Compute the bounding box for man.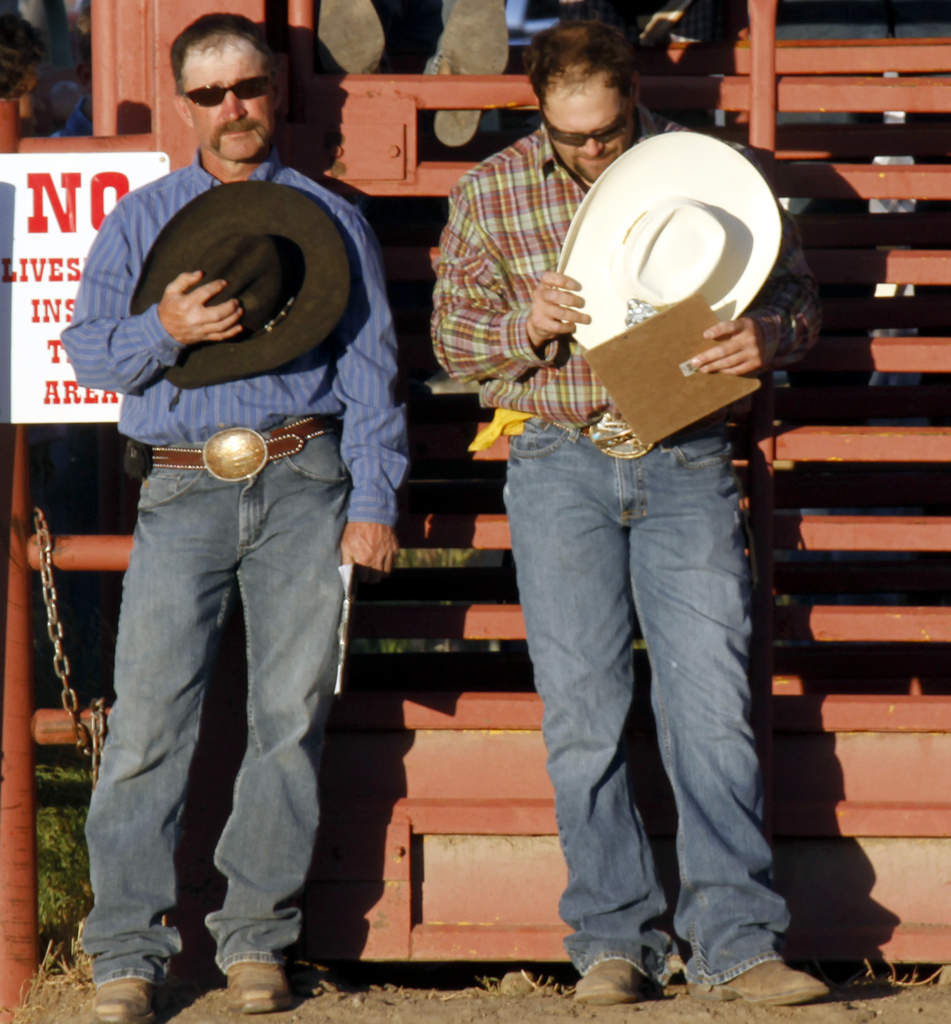
60, 10, 410, 1023.
